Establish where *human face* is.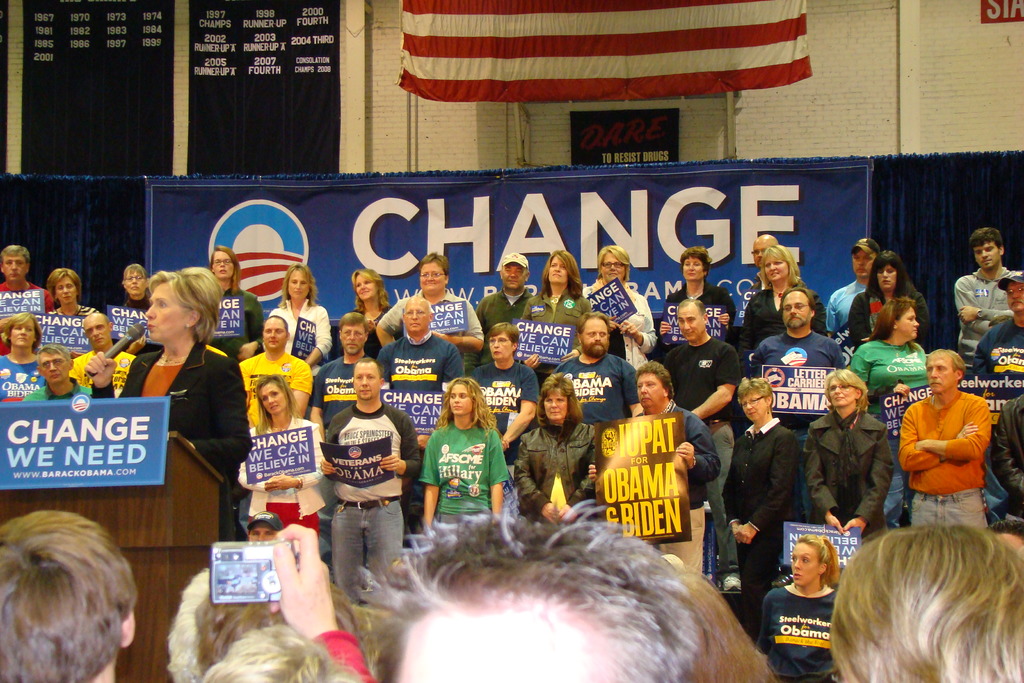
Established at rect(602, 253, 625, 279).
